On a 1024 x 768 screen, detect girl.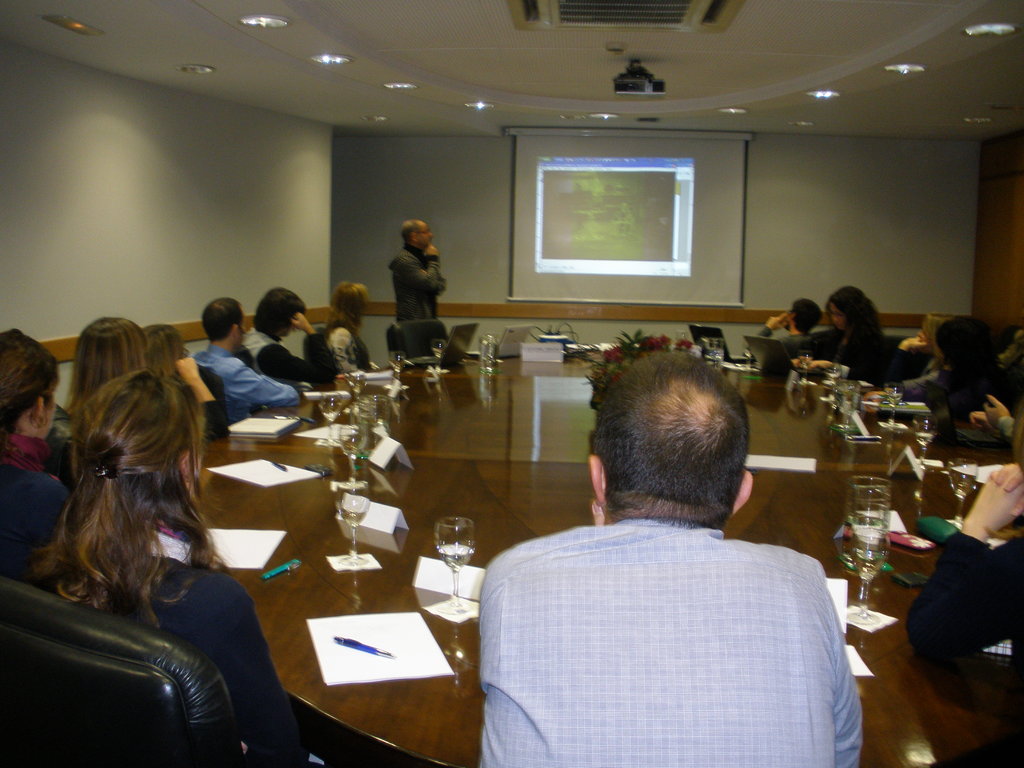
select_region(786, 285, 892, 382).
